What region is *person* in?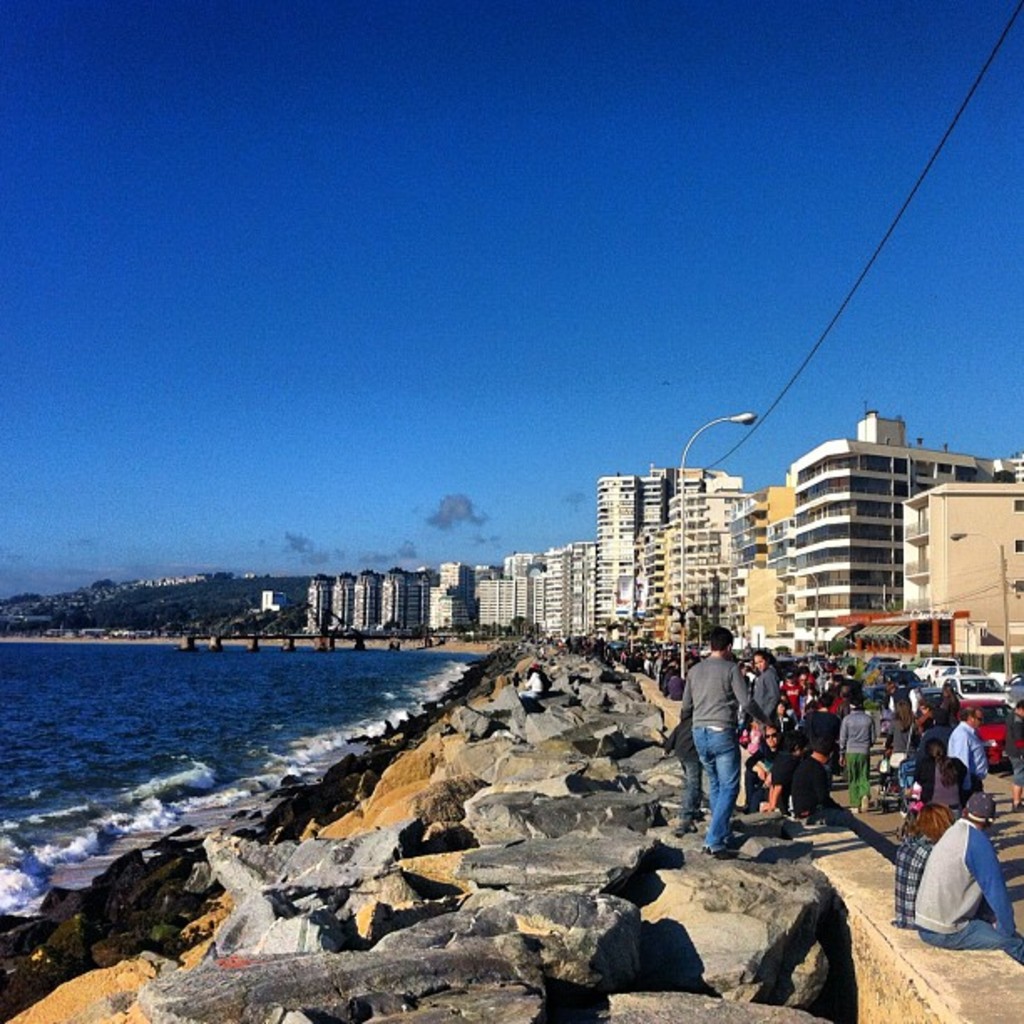
{"left": 942, "top": 701, "right": 989, "bottom": 793}.
